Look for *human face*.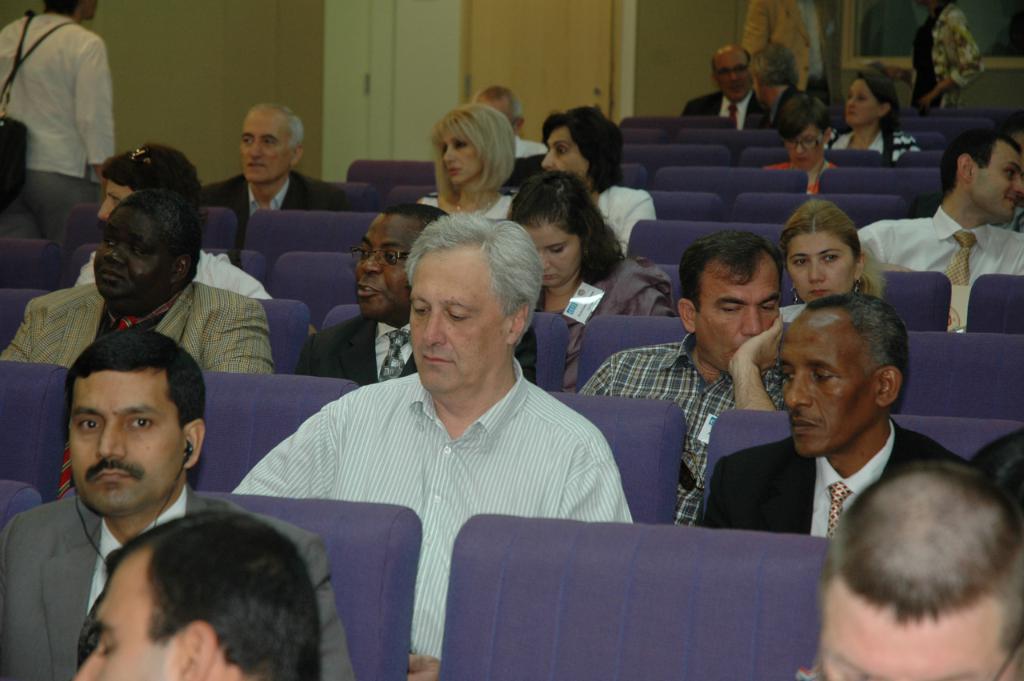
Found: bbox=[690, 264, 783, 367].
